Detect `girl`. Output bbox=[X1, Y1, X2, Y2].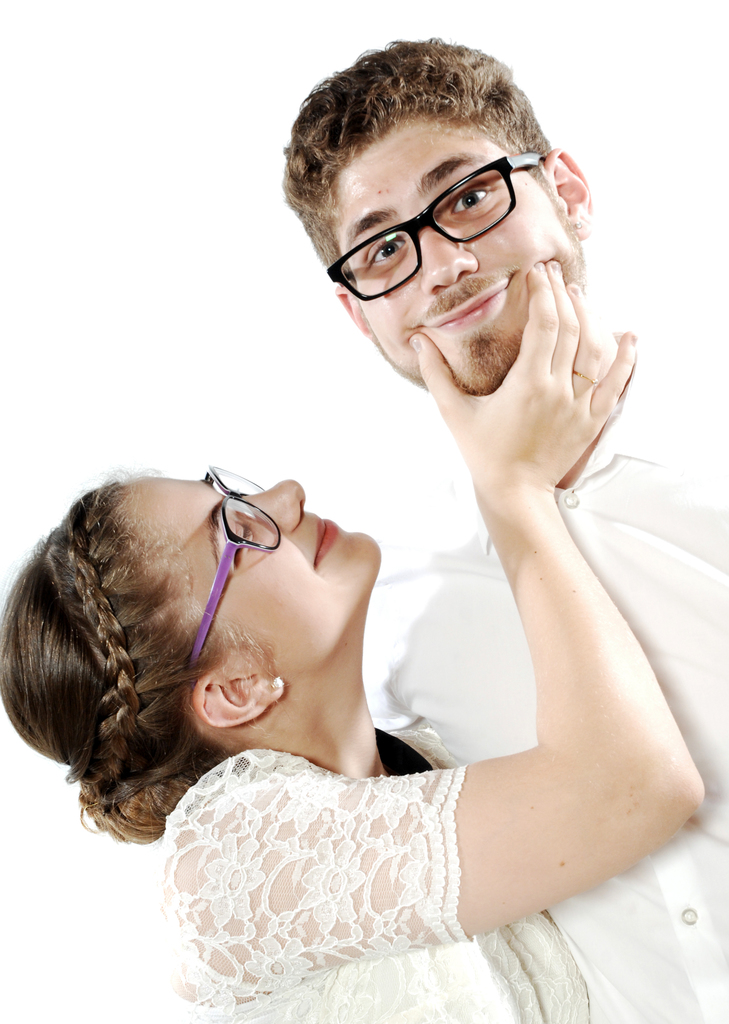
bbox=[0, 259, 703, 1023].
